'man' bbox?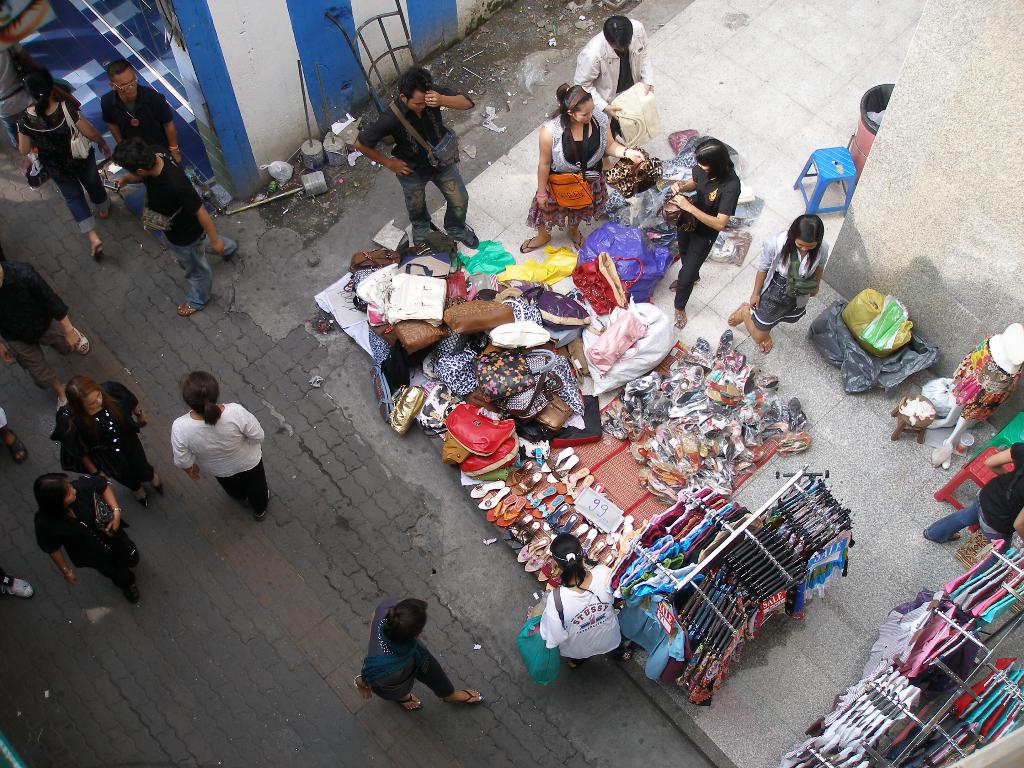
(111,138,241,315)
